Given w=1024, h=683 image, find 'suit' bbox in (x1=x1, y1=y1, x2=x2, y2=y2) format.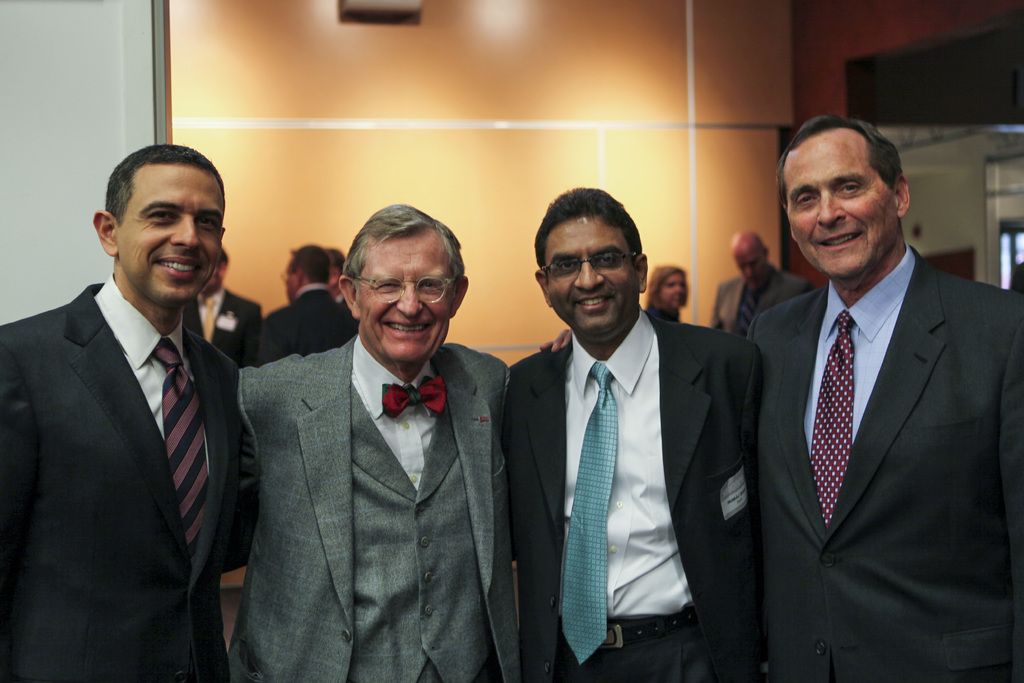
(x1=197, y1=286, x2=266, y2=352).
